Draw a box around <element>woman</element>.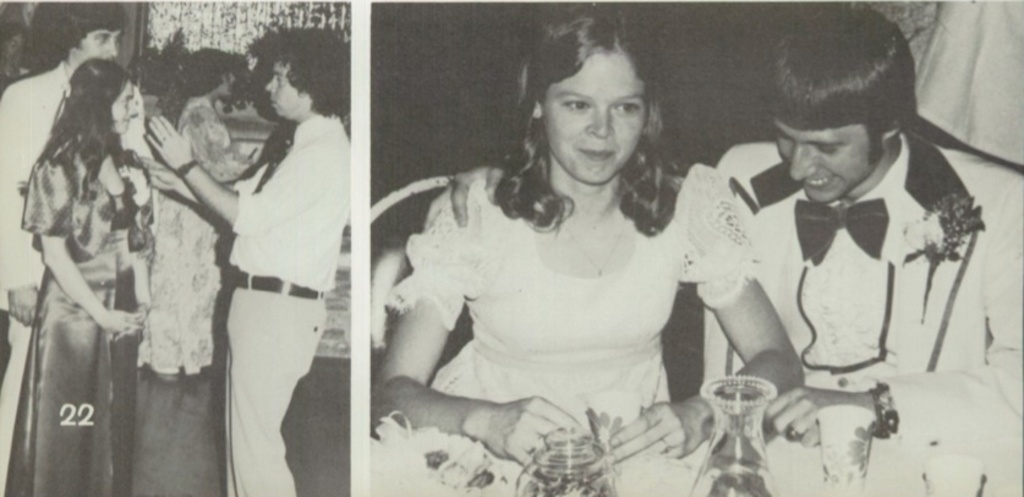
{"left": 131, "top": 43, "right": 261, "bottom": 397}.
